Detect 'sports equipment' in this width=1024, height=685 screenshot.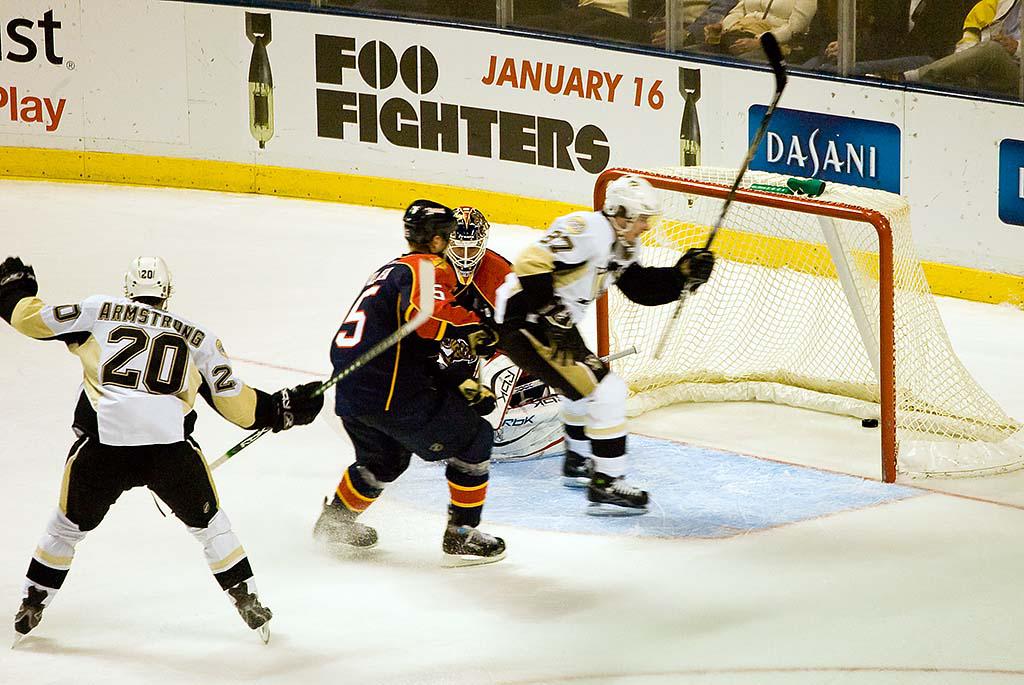
Detection: BBox(0, 252, 38, 321).
